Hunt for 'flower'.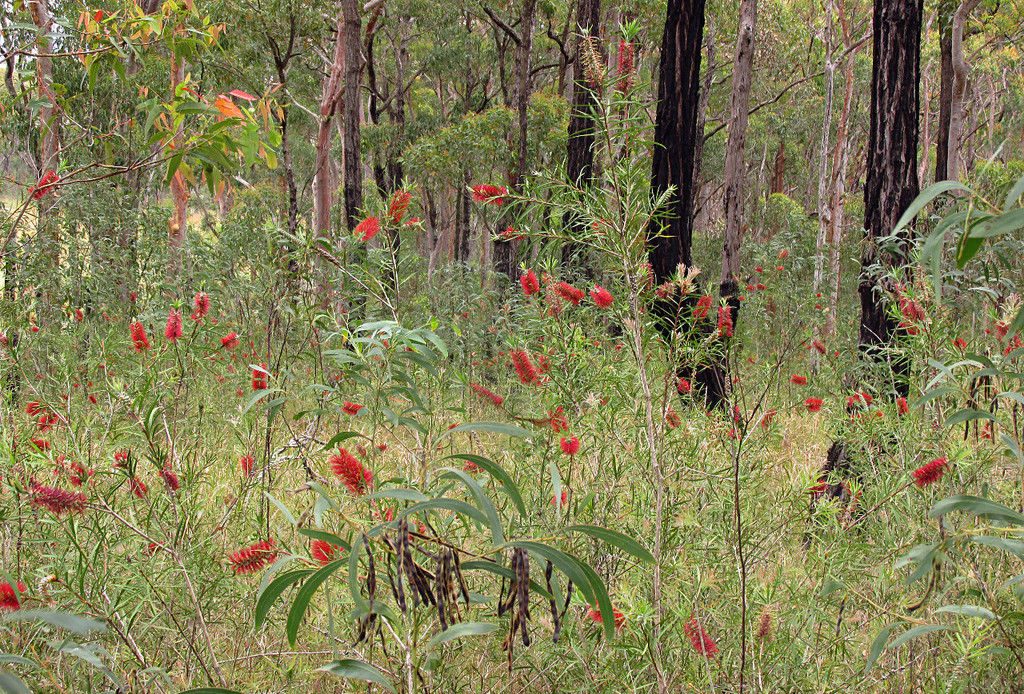
Hunted down at 686:294:709:318.
